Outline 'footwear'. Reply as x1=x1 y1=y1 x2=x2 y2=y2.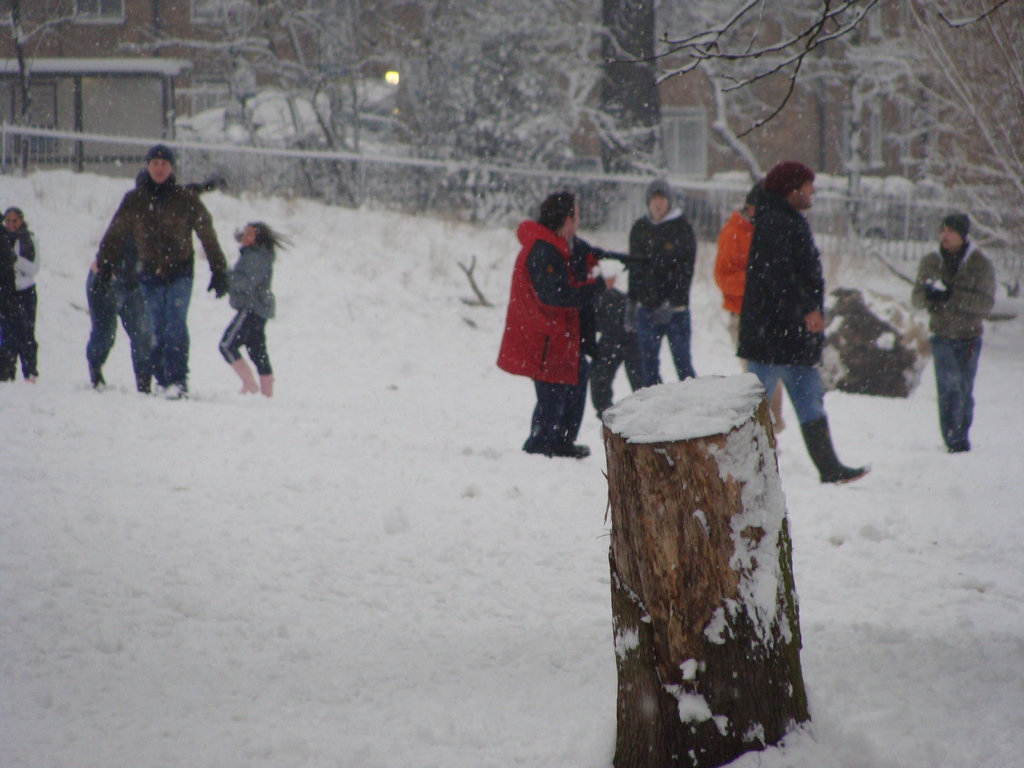
x1=259 y1=371 x2=277 y2=400.
